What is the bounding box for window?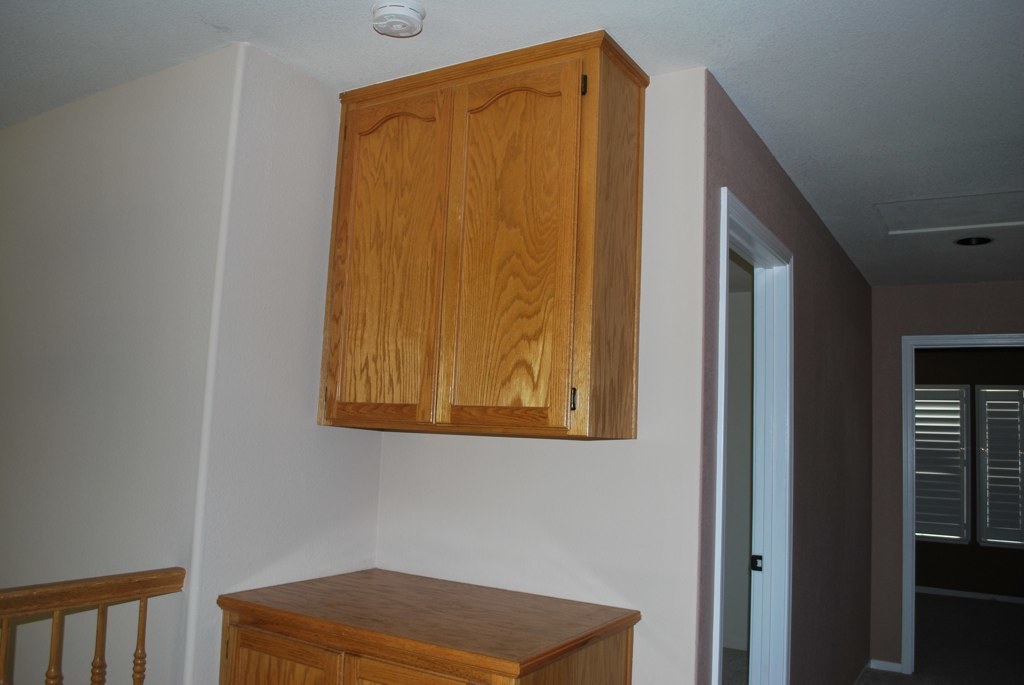
rect(917, 358, 1023, 592).
